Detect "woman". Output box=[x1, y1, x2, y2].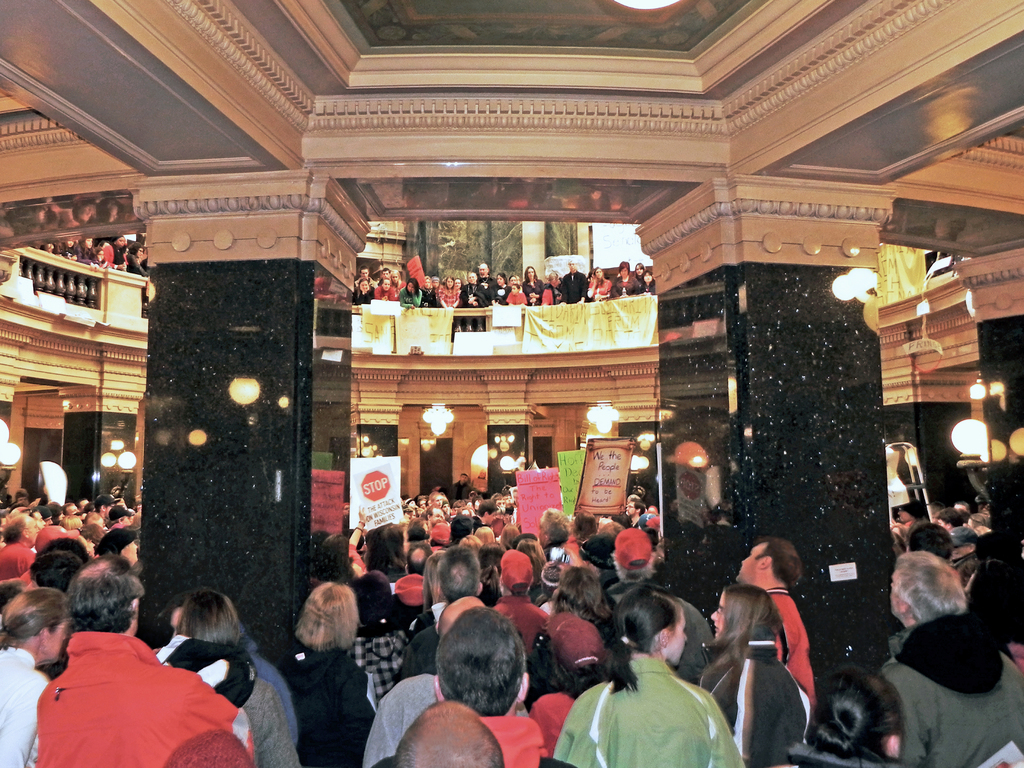
box=[387, 268, 404, 292].
